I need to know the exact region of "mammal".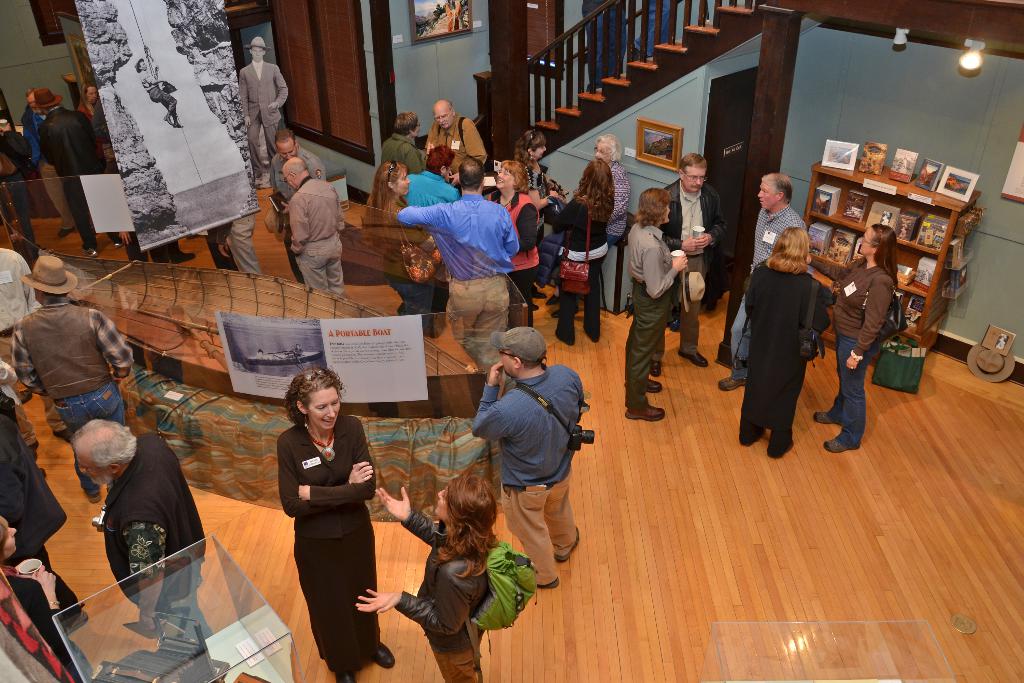
Region: left=0, top=361, right=93, bottom=634.
